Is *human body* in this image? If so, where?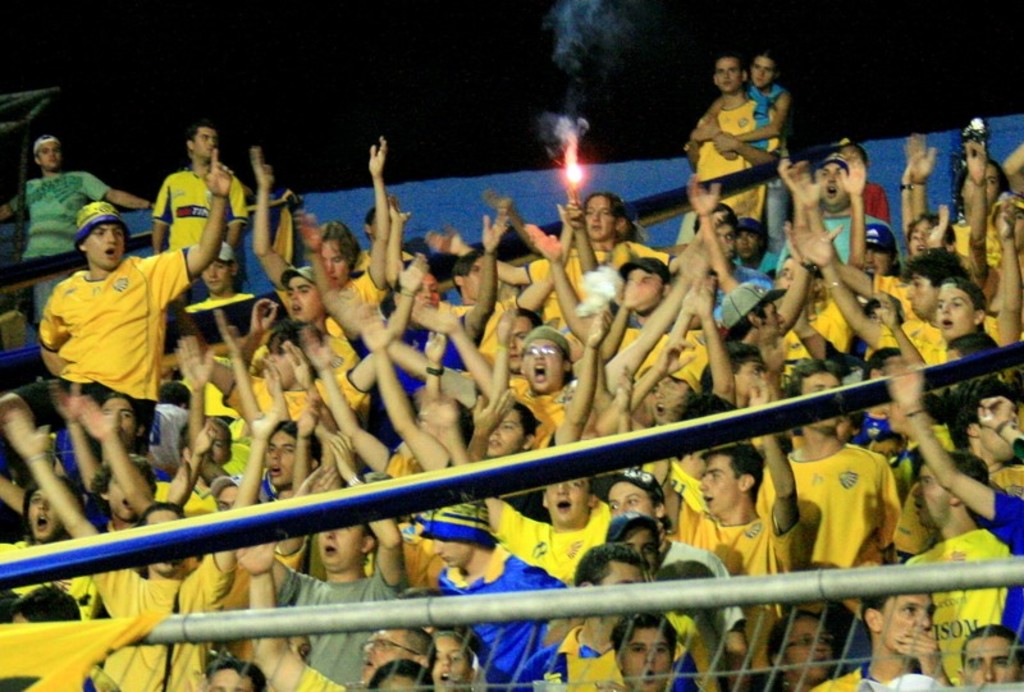
Yes, at box=[32, 147, 232, 430].
